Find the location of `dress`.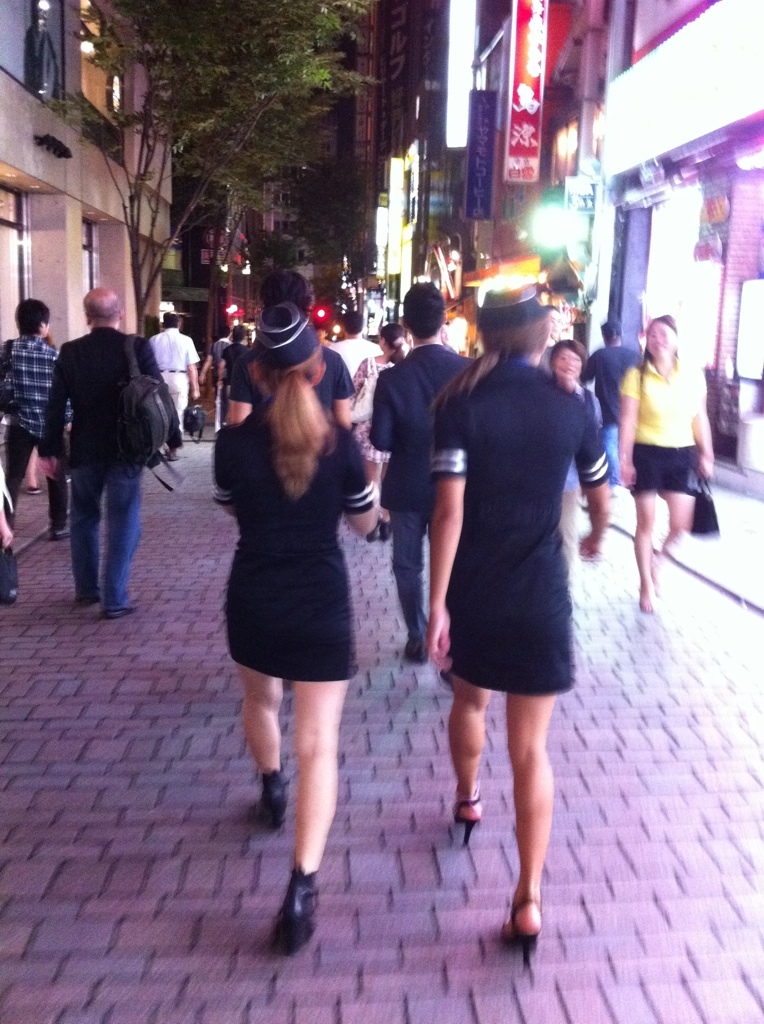
Location: (426, 329, 583, 690).
